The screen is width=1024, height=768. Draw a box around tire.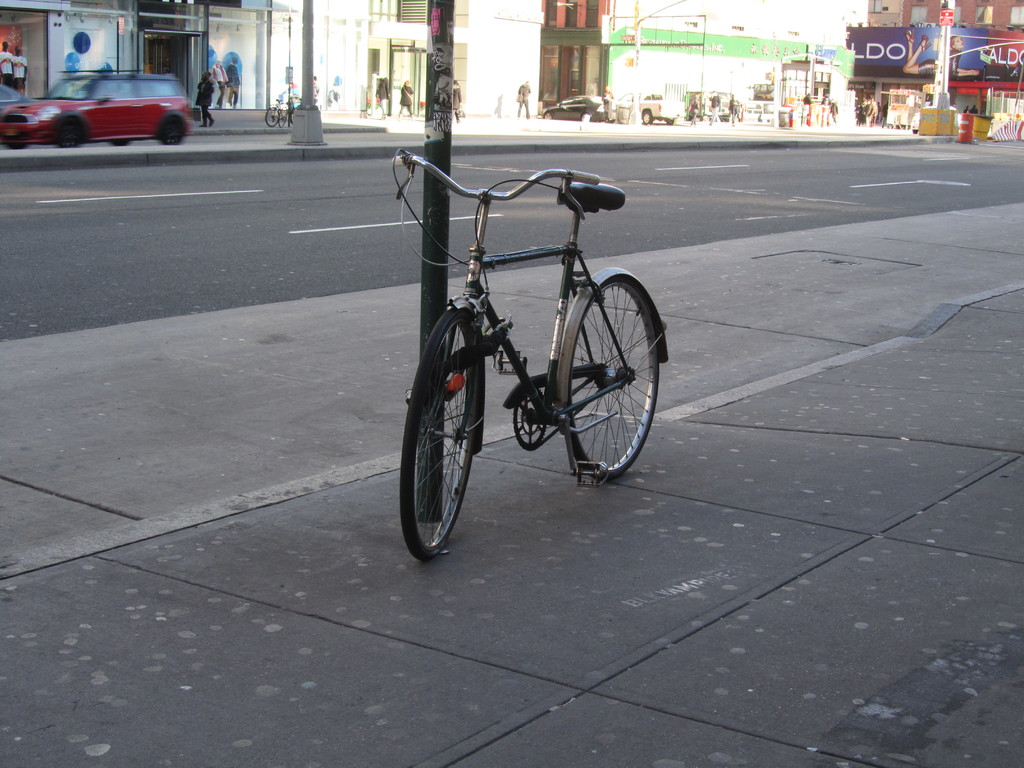
detection(159, 119, 181, 145).
